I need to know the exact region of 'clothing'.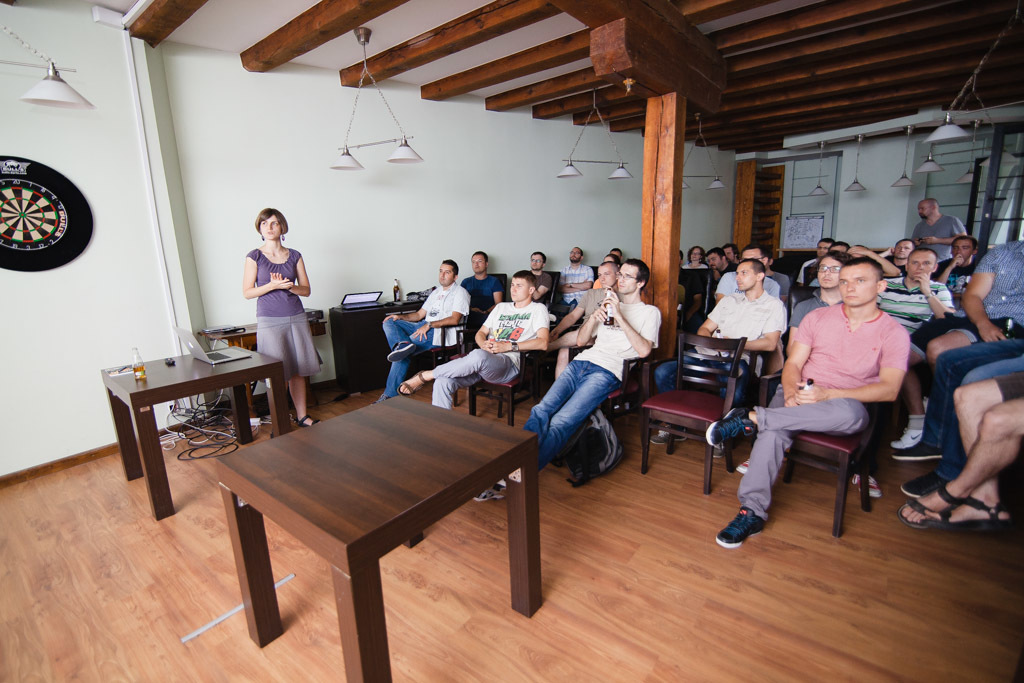
Region: pyautogui.locateOnScreen(233, 248, 327, 372).
